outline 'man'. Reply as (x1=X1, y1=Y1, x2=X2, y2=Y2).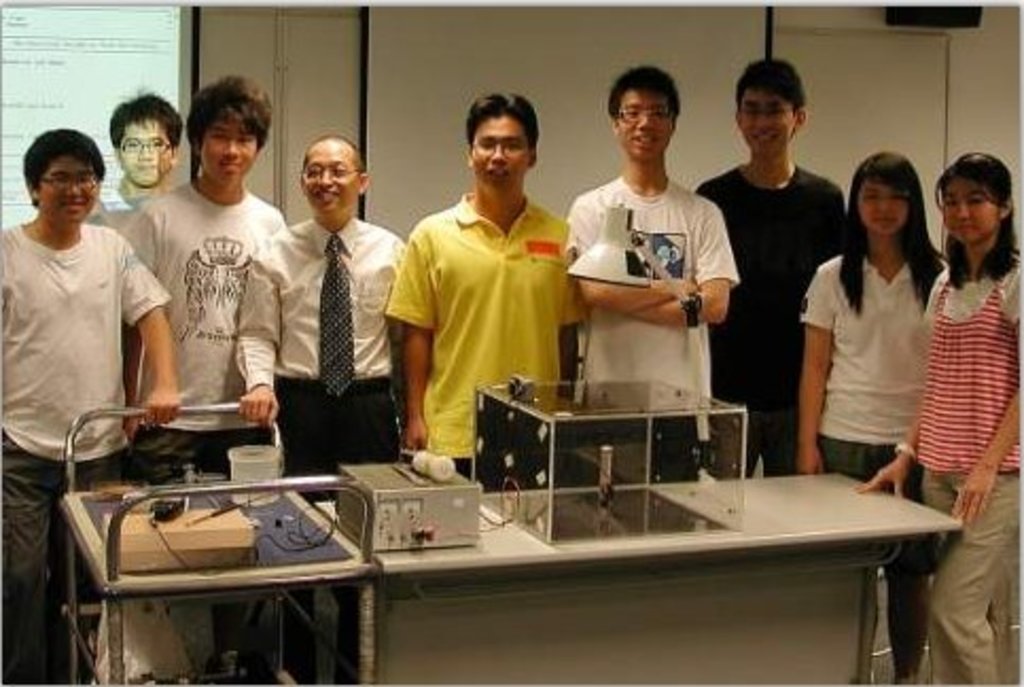
(x1=704, y1=55, x2=857, y2=475).
